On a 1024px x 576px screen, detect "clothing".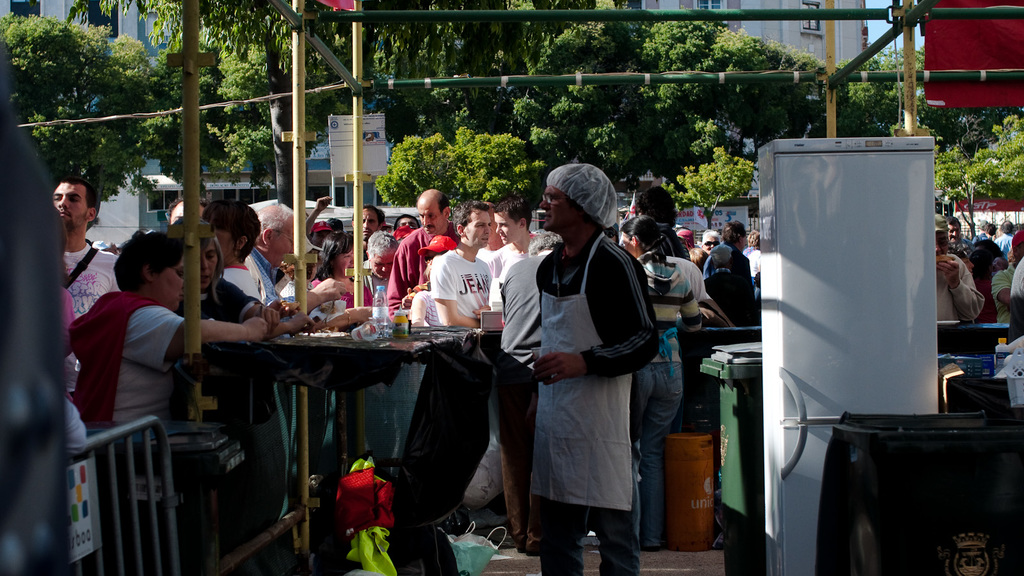
{"left": 517, "top": 220, "right": 677, "bottom": 575}.
